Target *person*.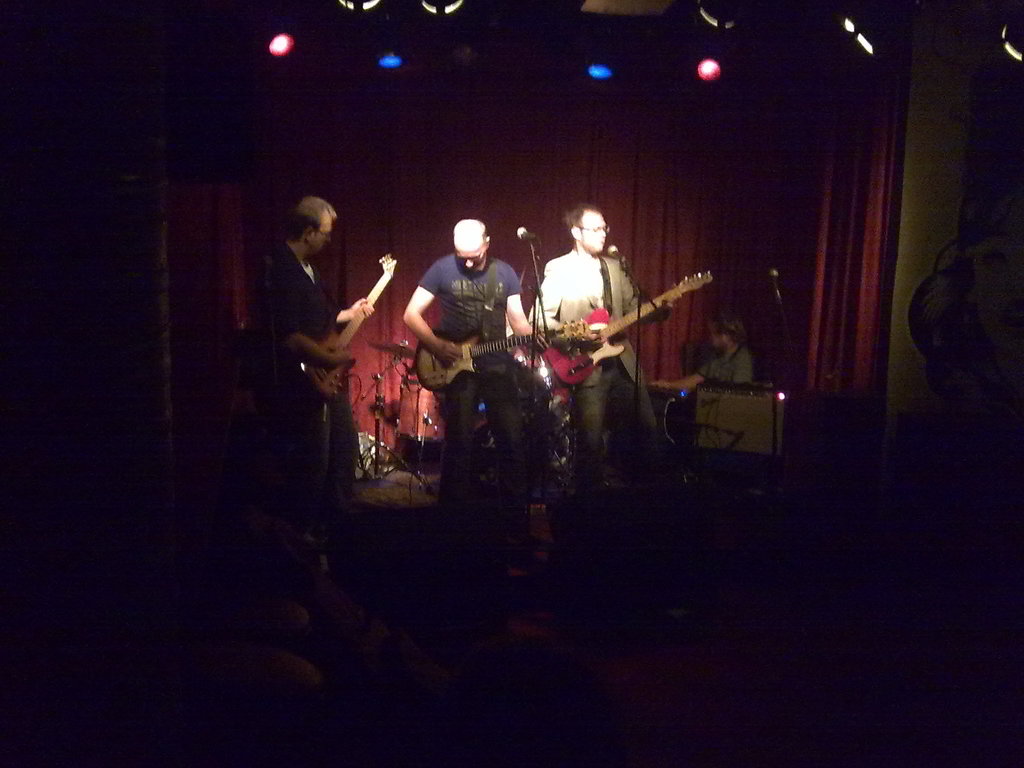
Target region: locate(394, 212, 546, 514).
